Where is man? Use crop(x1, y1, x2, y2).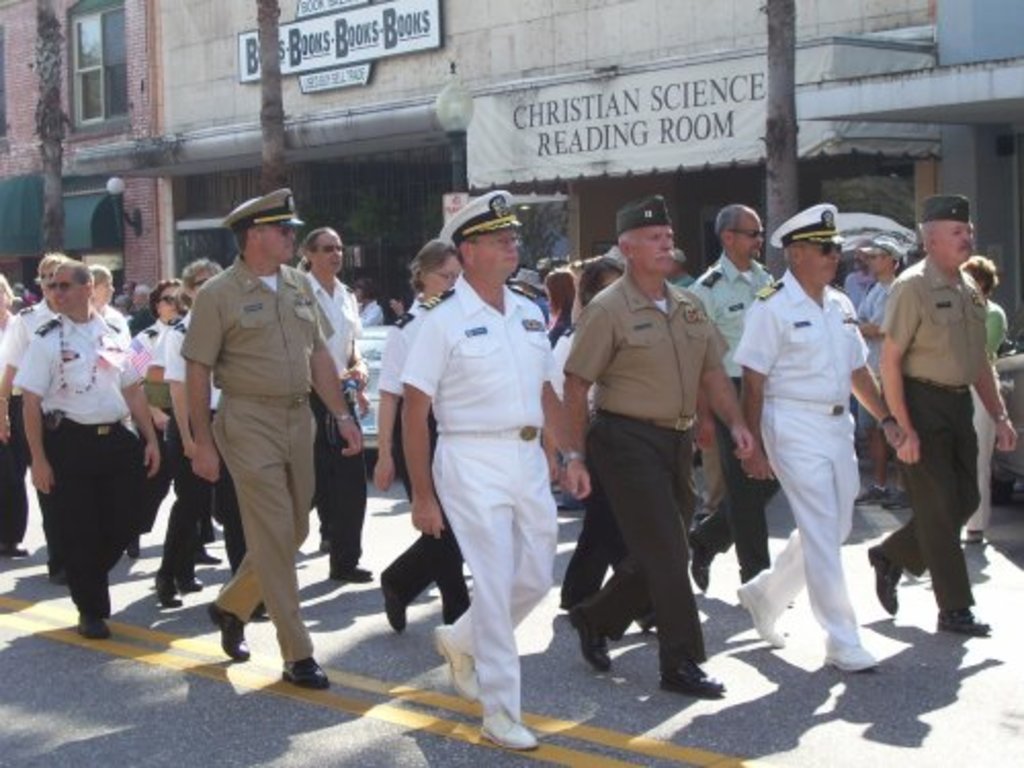
crop(393, 178, 565, 745).
